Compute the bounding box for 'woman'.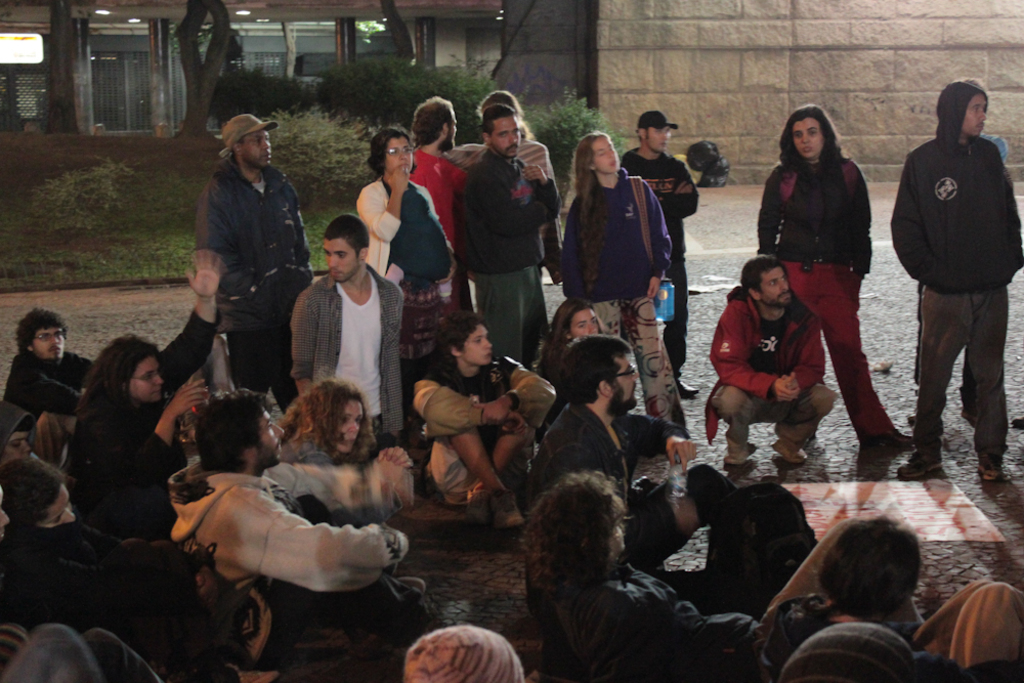
(272,364,410,614).
